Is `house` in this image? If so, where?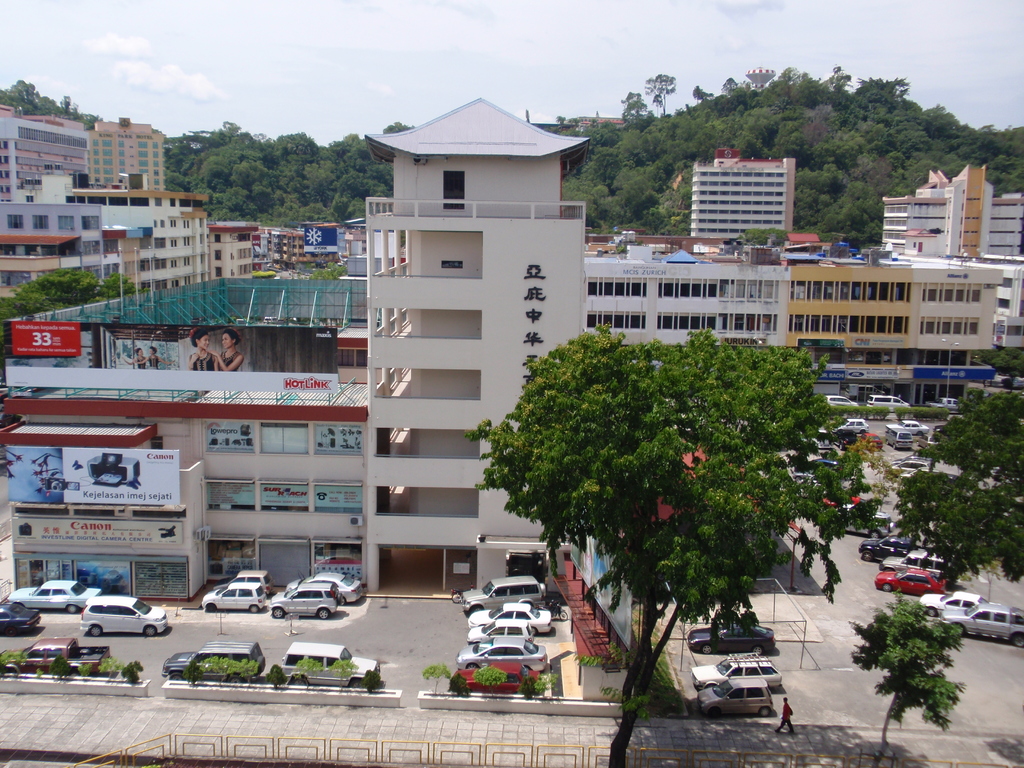
Yes, at [199, 224, 262, 290].
